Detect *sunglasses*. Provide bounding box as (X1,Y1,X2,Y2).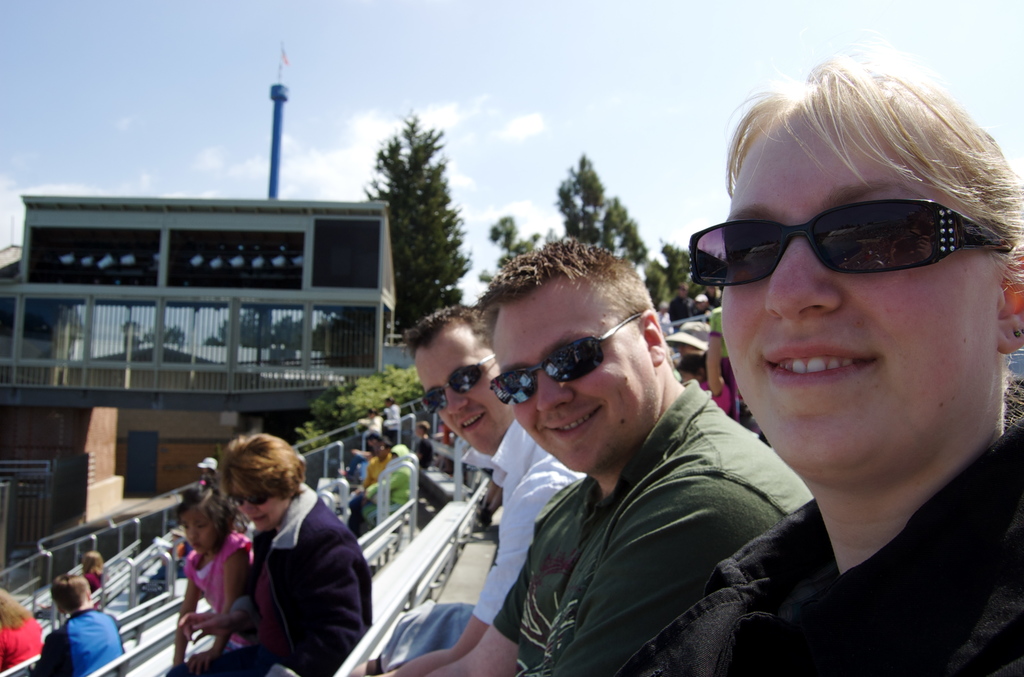
(488,304,651,420).
